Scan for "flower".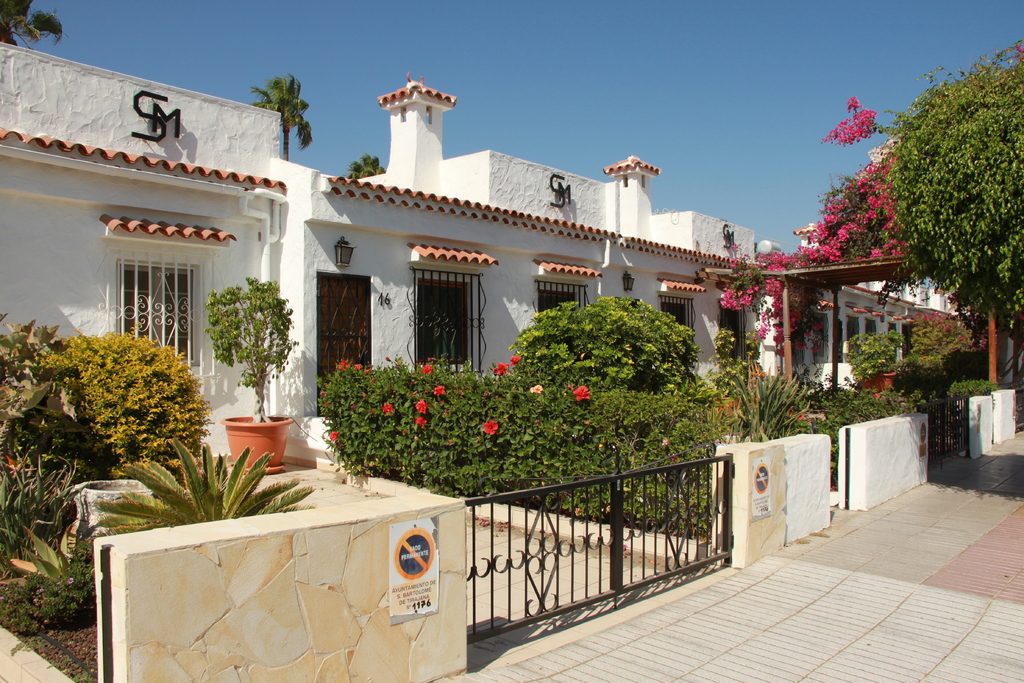
Scan result: l=380, t=406, r=396, b=416.
